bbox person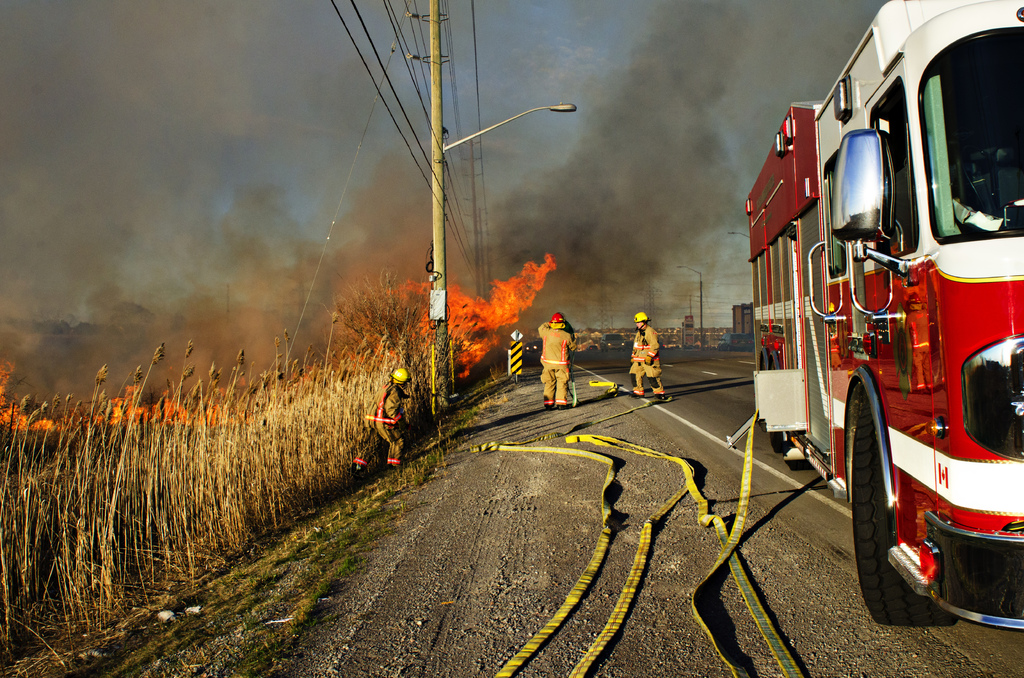
Rect(536, 301, 578, 404)
